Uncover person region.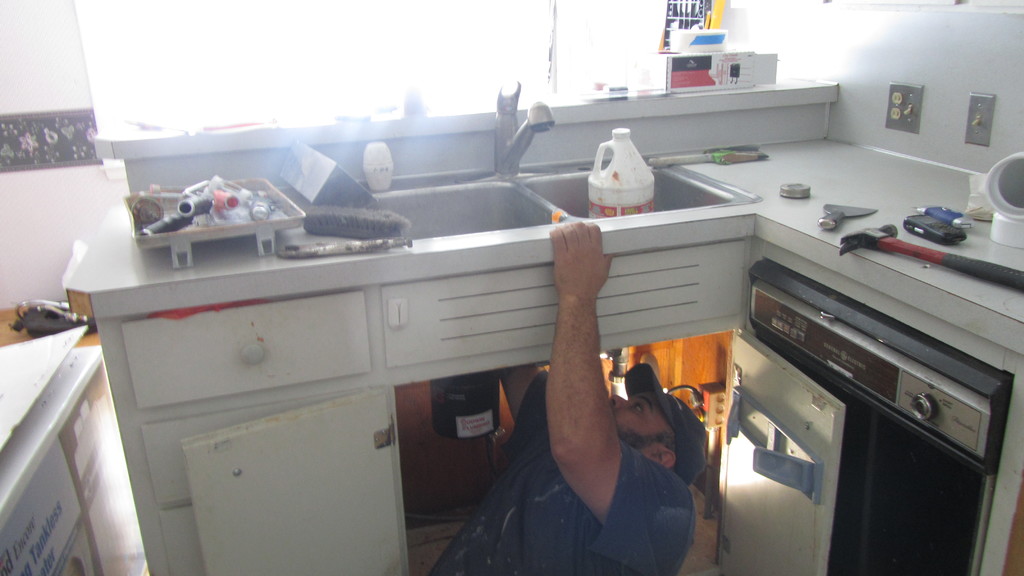
Uncovered: x1=426 y1=220 x2=704 y2=575.
